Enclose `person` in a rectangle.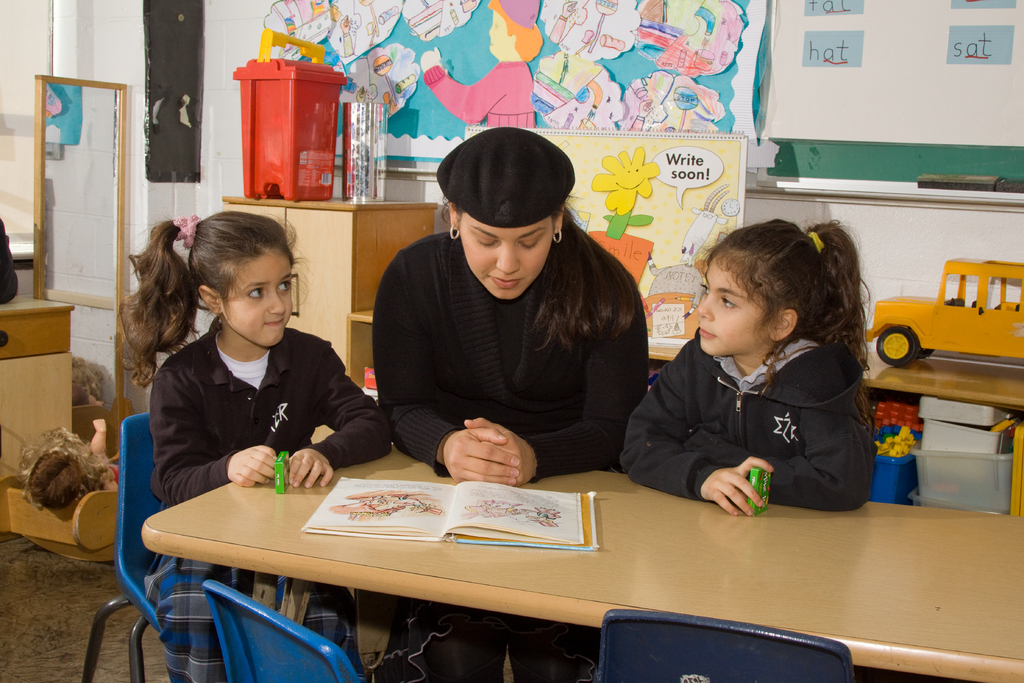
{"x1": 371, "y1": 124, "x2": 651, "y2": 682}.
